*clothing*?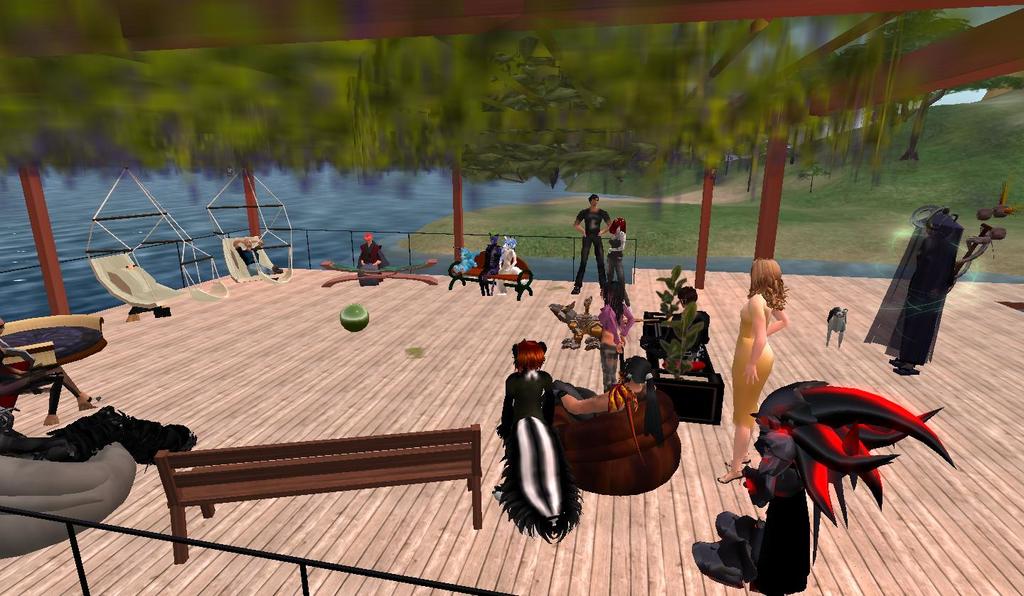
BBox(658, 313, 709, 354)
